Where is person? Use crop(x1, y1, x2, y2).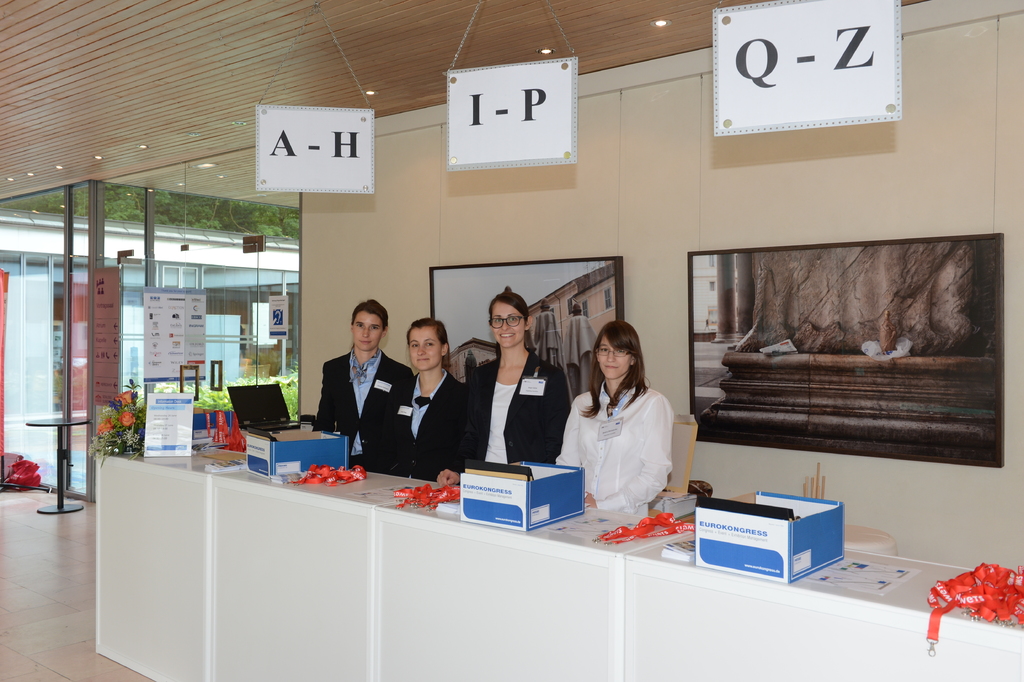
crop(316, 297, 408, 488).
